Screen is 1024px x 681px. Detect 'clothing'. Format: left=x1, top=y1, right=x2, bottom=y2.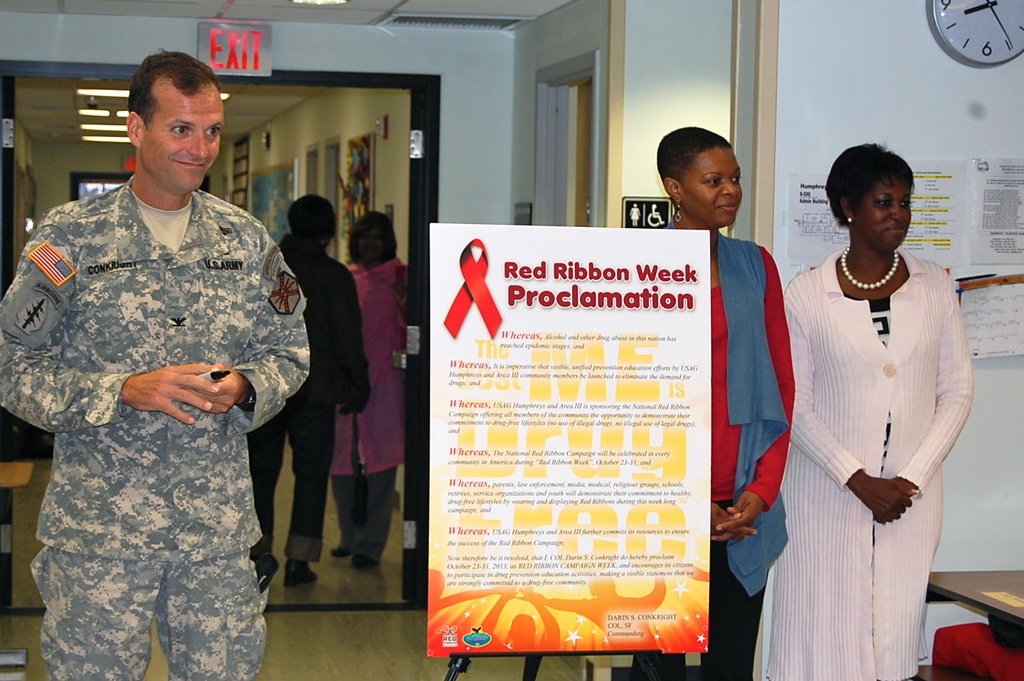
left=783, top=242, right=975, bottom=677.
